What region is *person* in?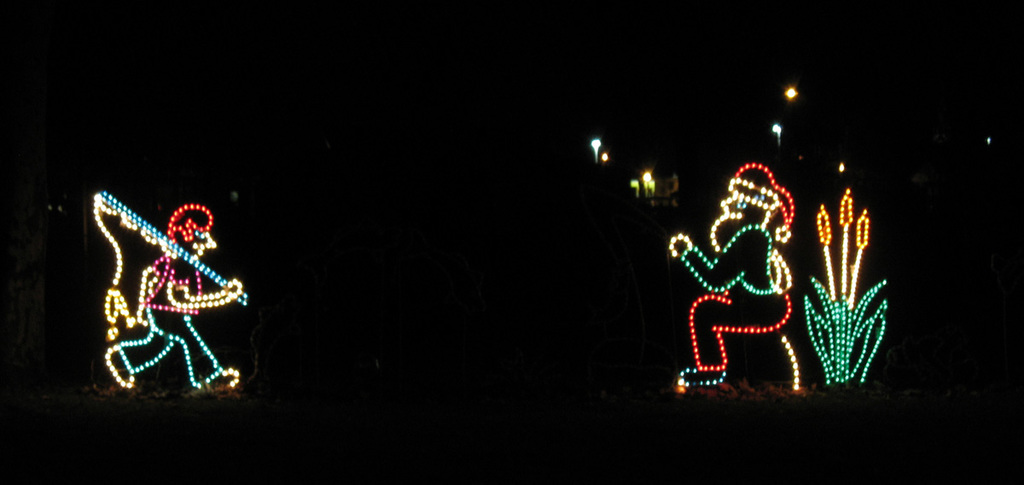
[104, 203, 242, 389].
